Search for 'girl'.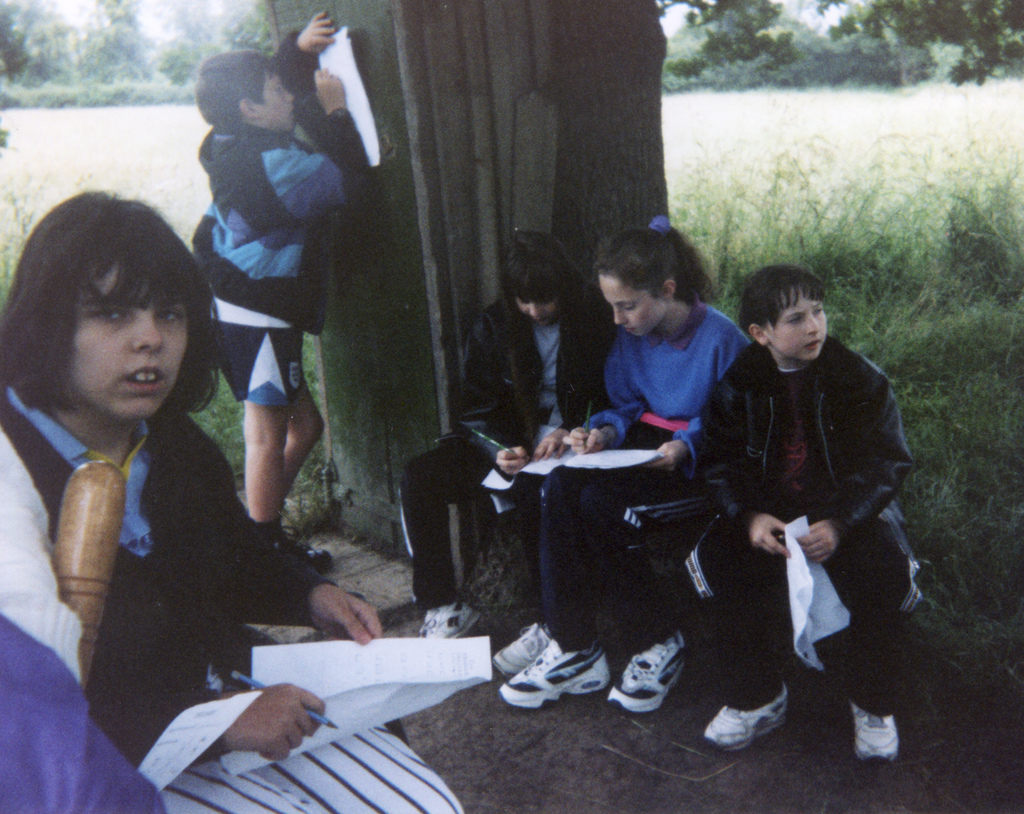
Found at x1=391 y1=227 x2=619 y2=635.
